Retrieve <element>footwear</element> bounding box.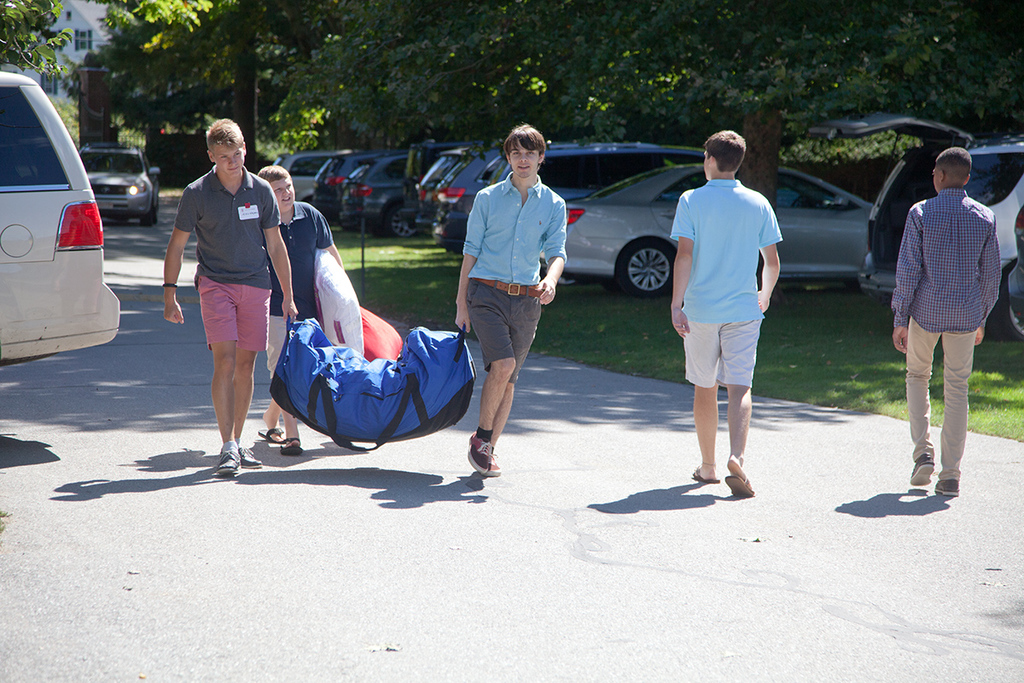
Bounding box: box=[459, 423, 515, 488].
